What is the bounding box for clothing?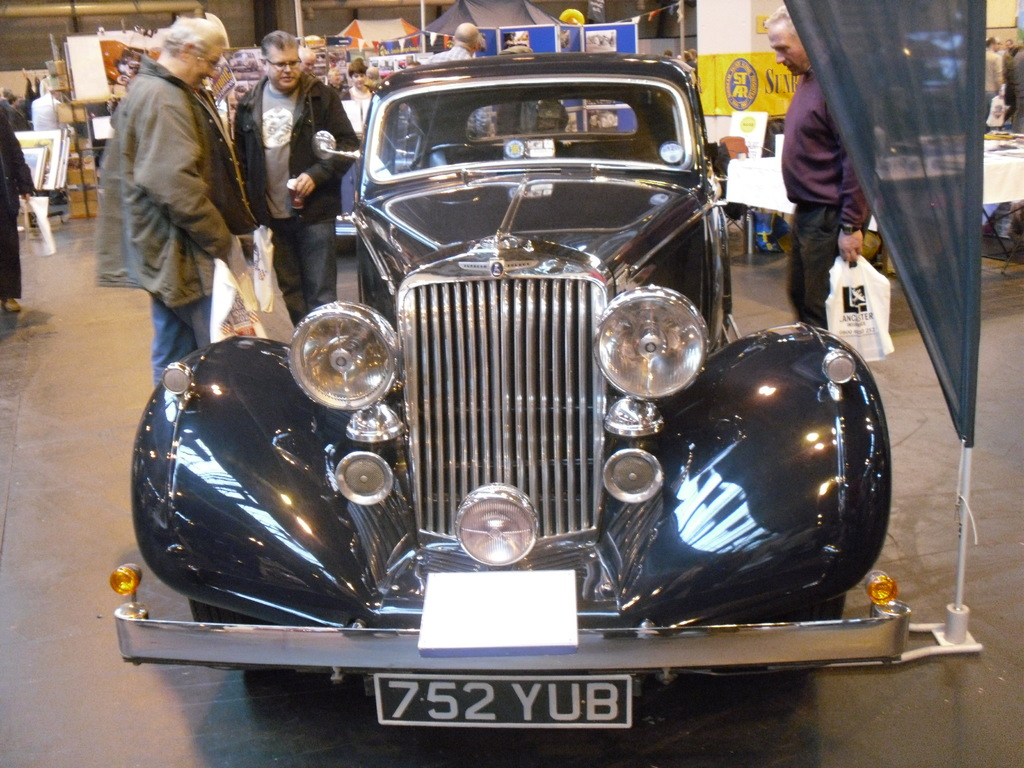
box(789, 38, 874, 331).
